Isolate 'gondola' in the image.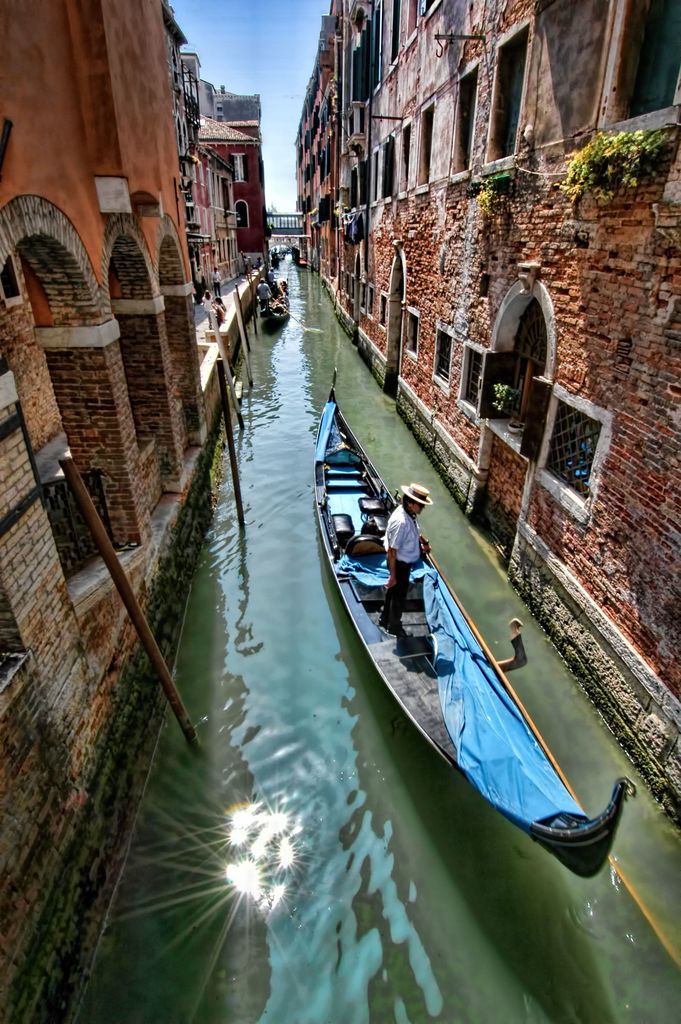
Isolated region: <region>315, 349, 644, 886</region>.
